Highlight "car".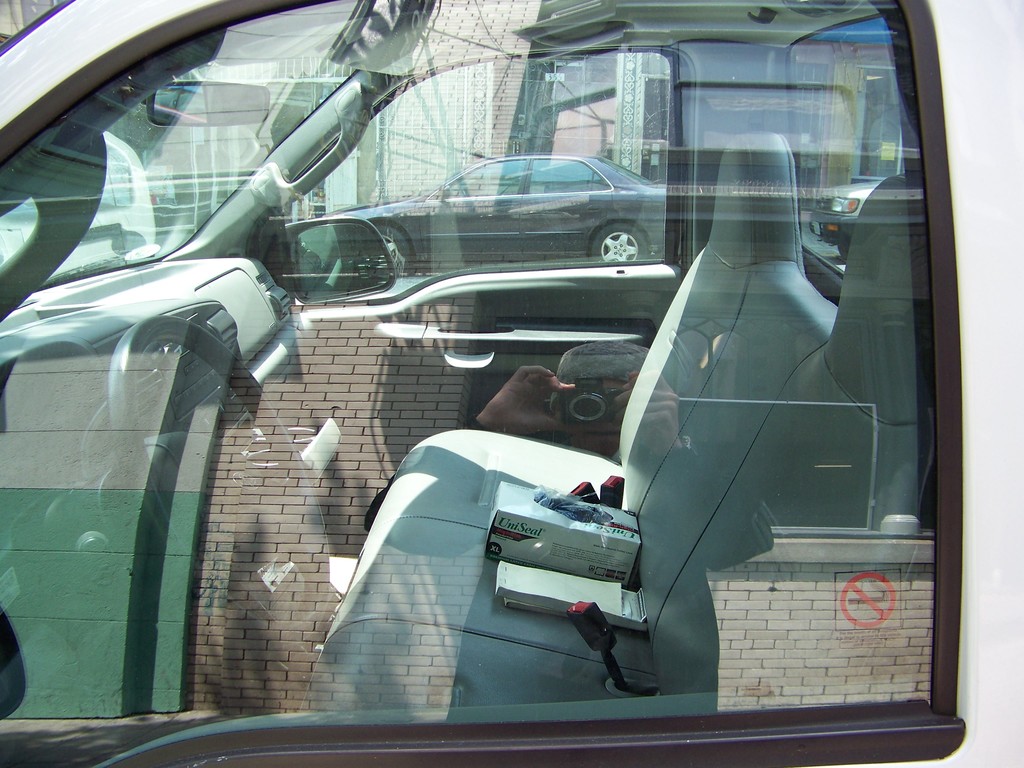
Highlighted region: [x1=805, y1=179, x2=878, y2=252].
